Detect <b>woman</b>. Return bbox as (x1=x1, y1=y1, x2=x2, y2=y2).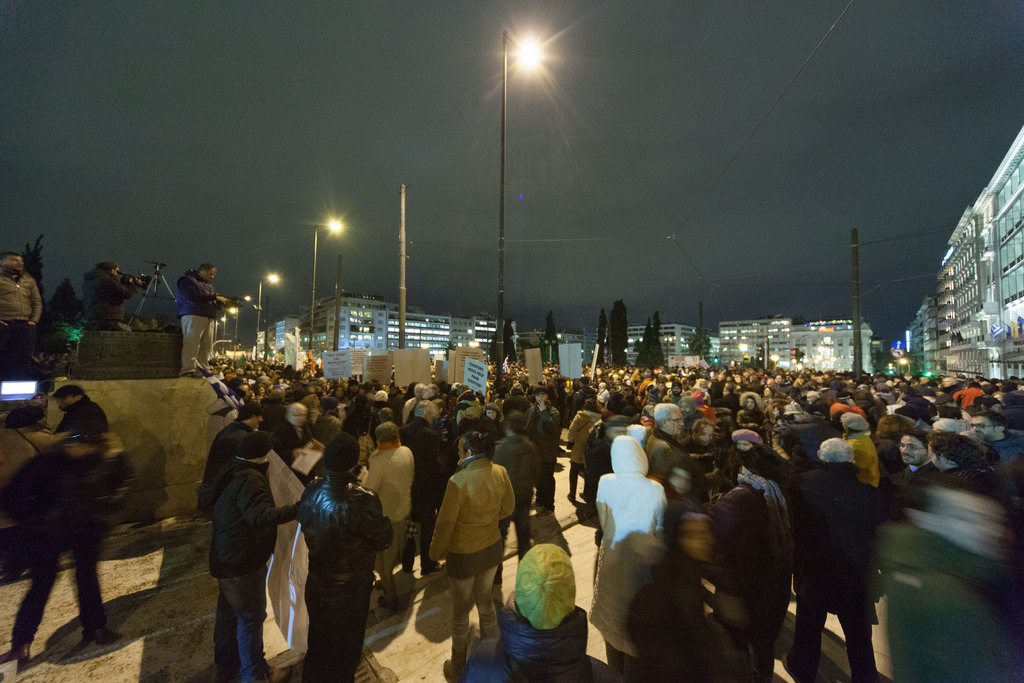
(x1=737, y1=390, x2=769, y2=436).
